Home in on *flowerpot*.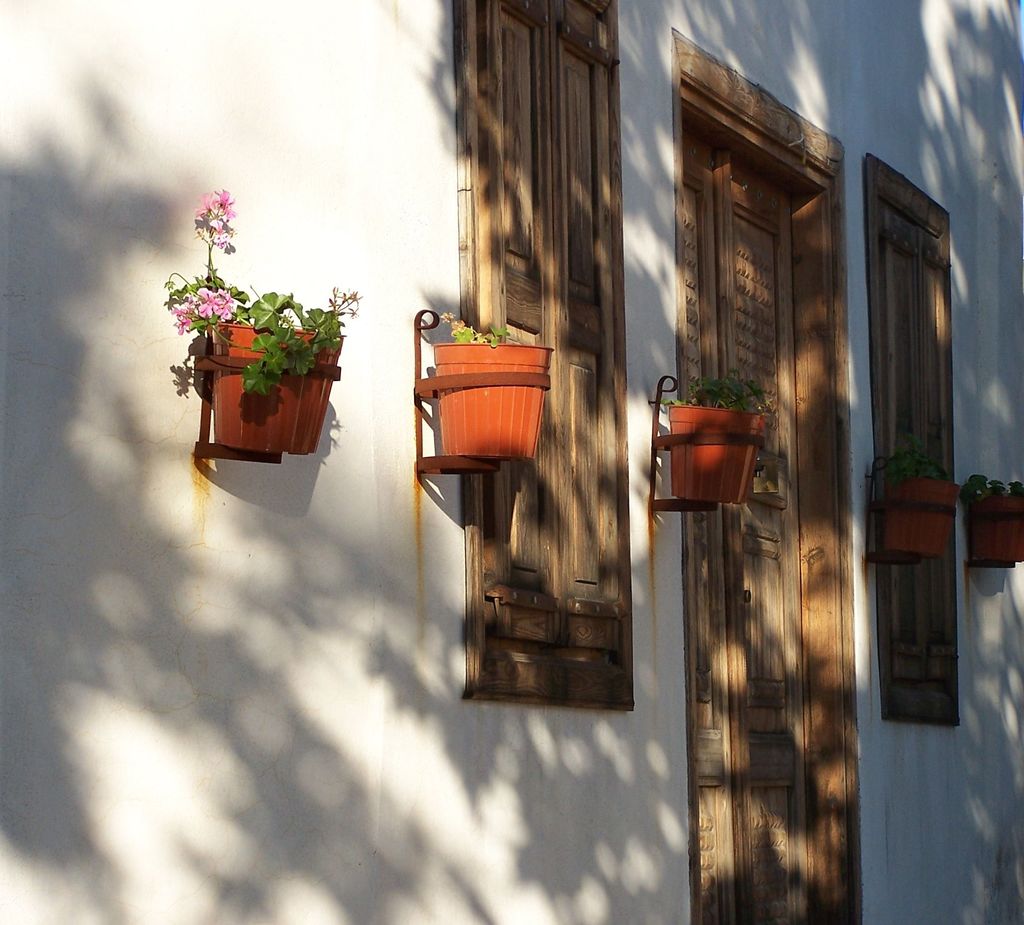
Homed in at left=188, top=307, right=320, bottom=475.
